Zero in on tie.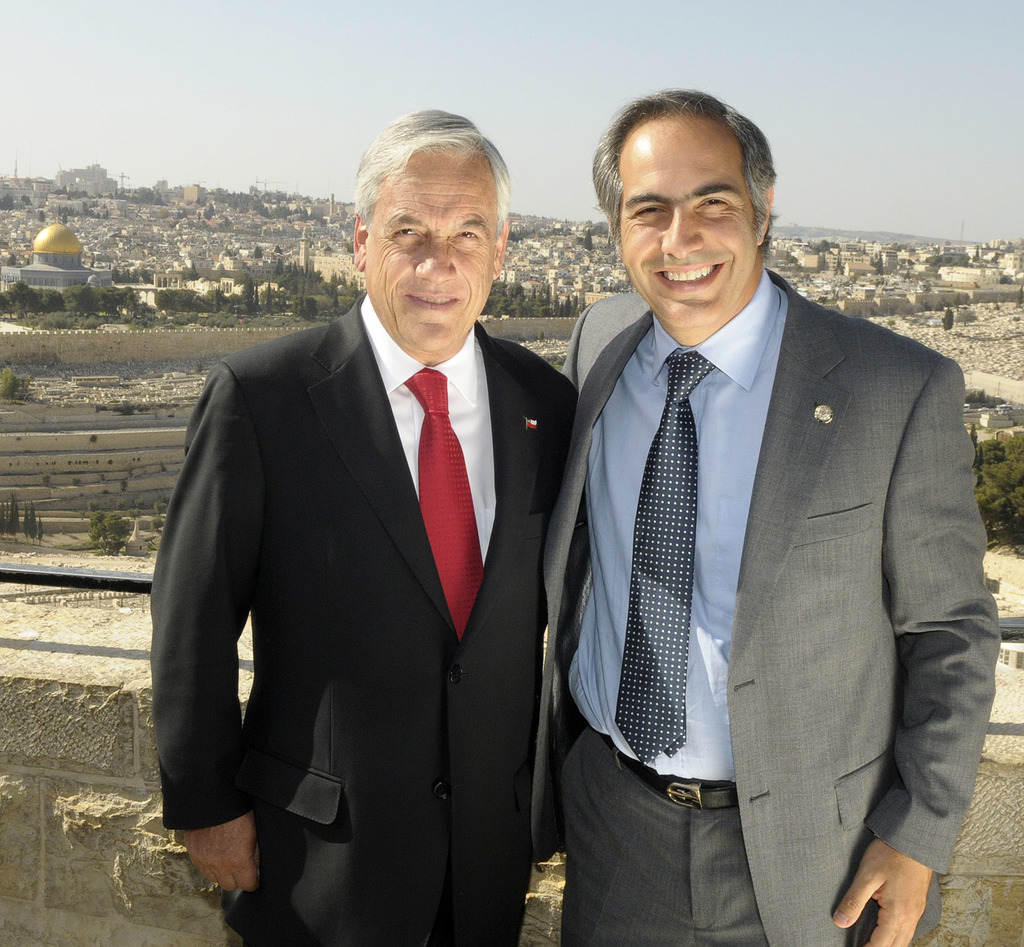
Zeroed in: 614,345,708,772.
